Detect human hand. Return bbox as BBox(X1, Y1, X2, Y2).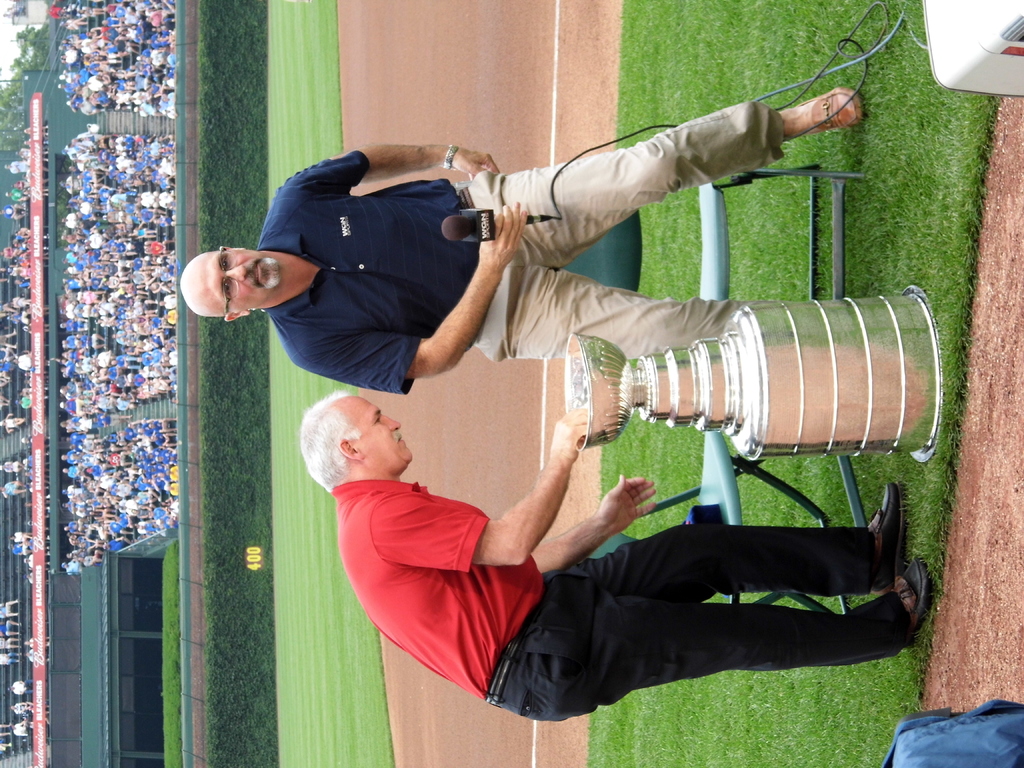
BBox(548, 406, 591, 471).
